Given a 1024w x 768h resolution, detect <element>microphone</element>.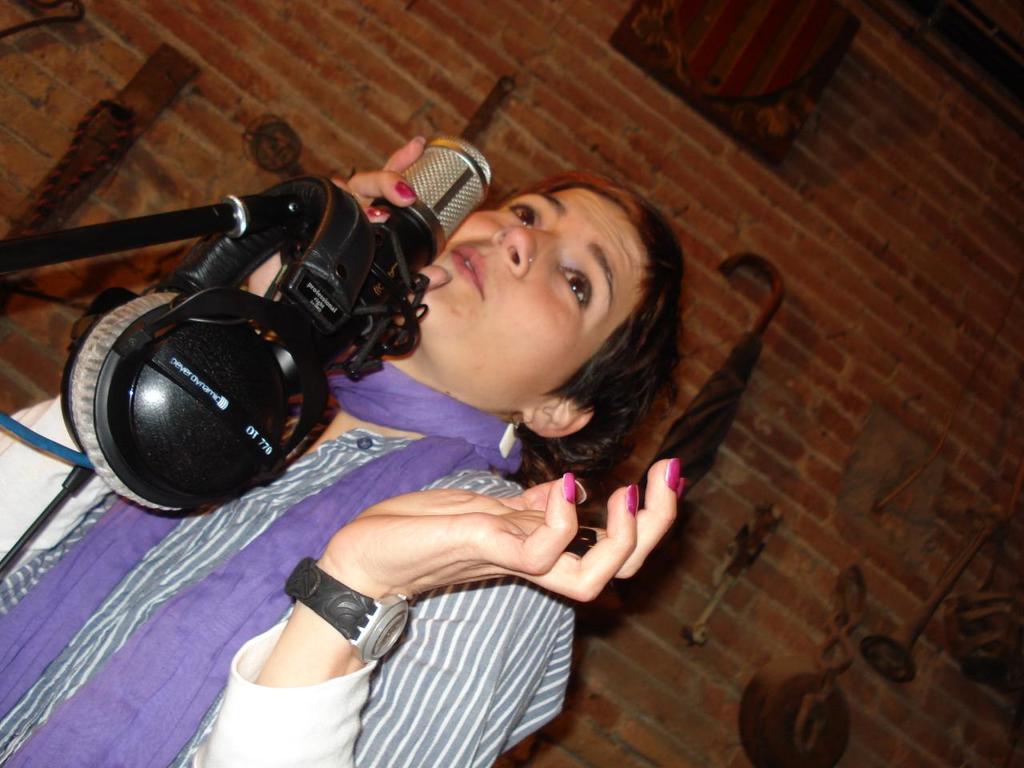
locate(340, 136, 517, 274).
